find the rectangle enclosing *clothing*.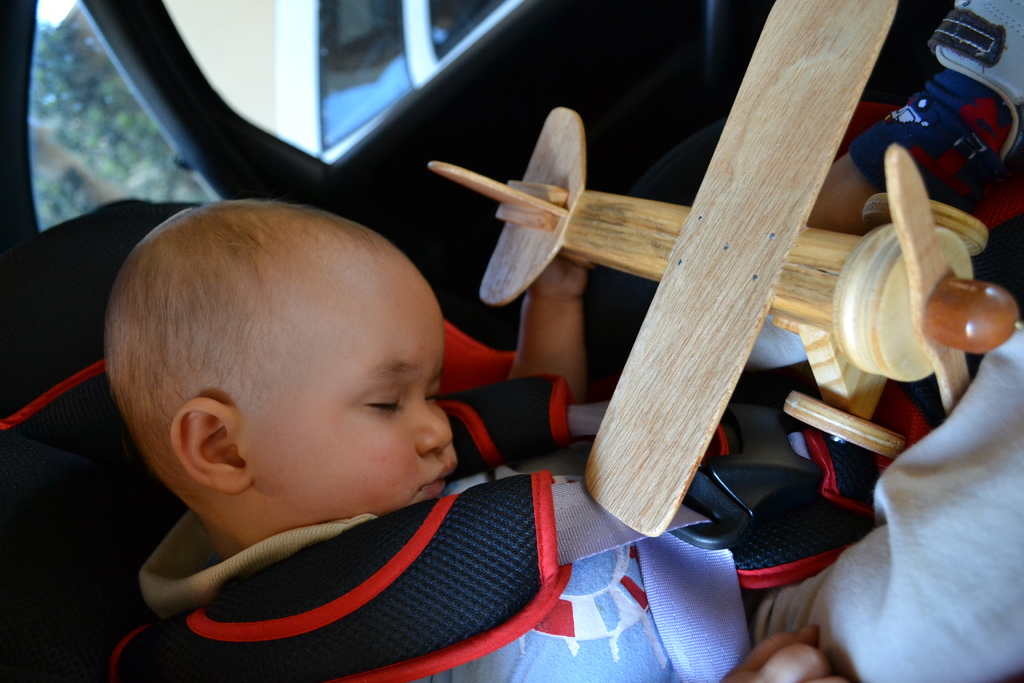
[133,313,1023,682].
